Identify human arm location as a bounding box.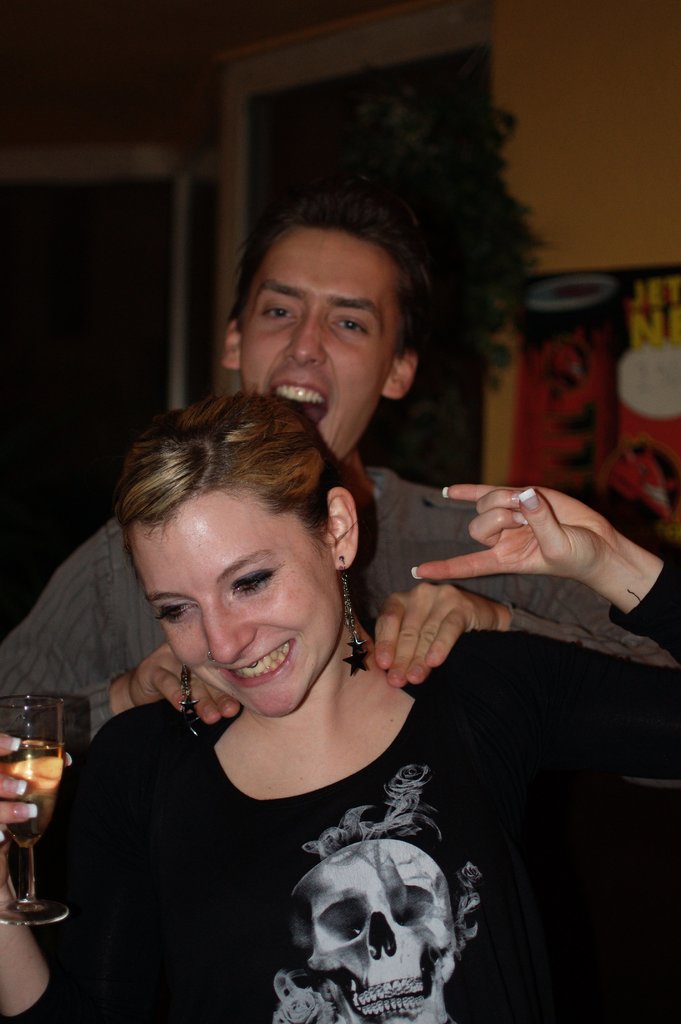
0:723:208:1023.
